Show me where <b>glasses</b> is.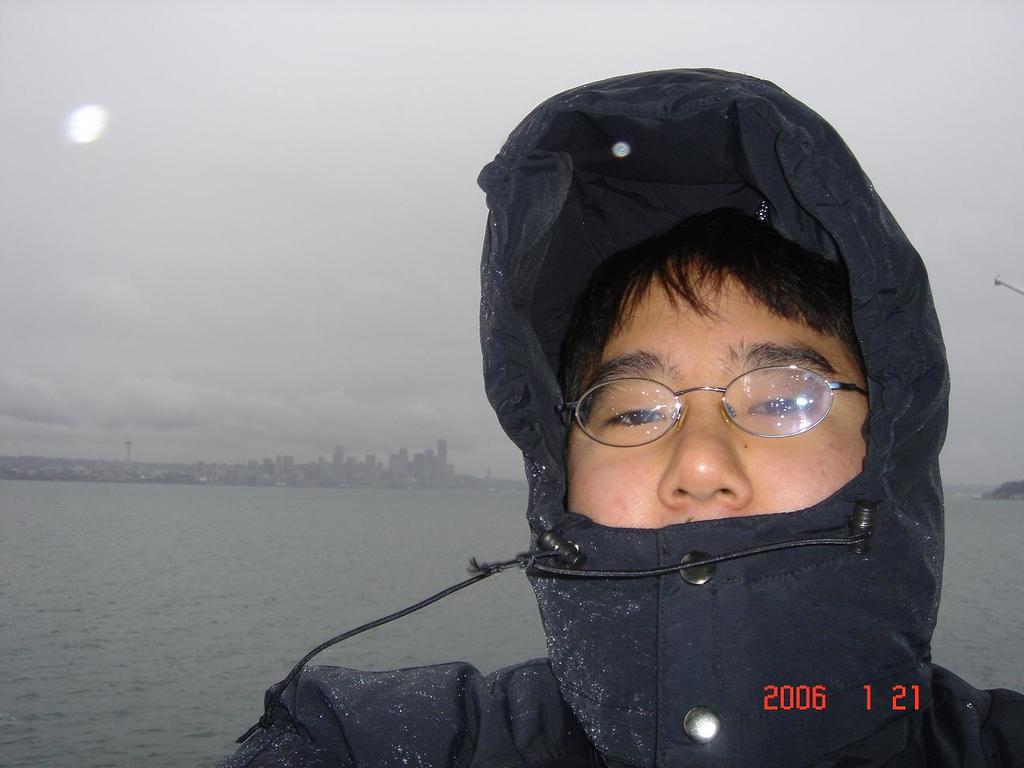
<b>glasses</b> is at box=[544, 361, 867, 471].
